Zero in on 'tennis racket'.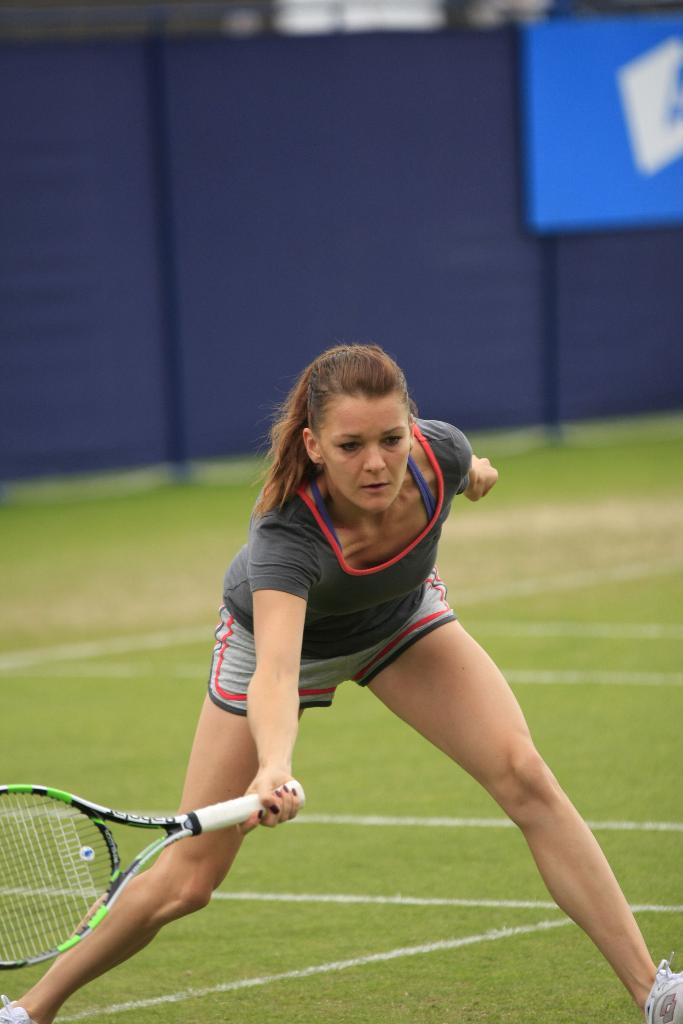
Zeroed in: Rect(0, 783, 313, 981).
